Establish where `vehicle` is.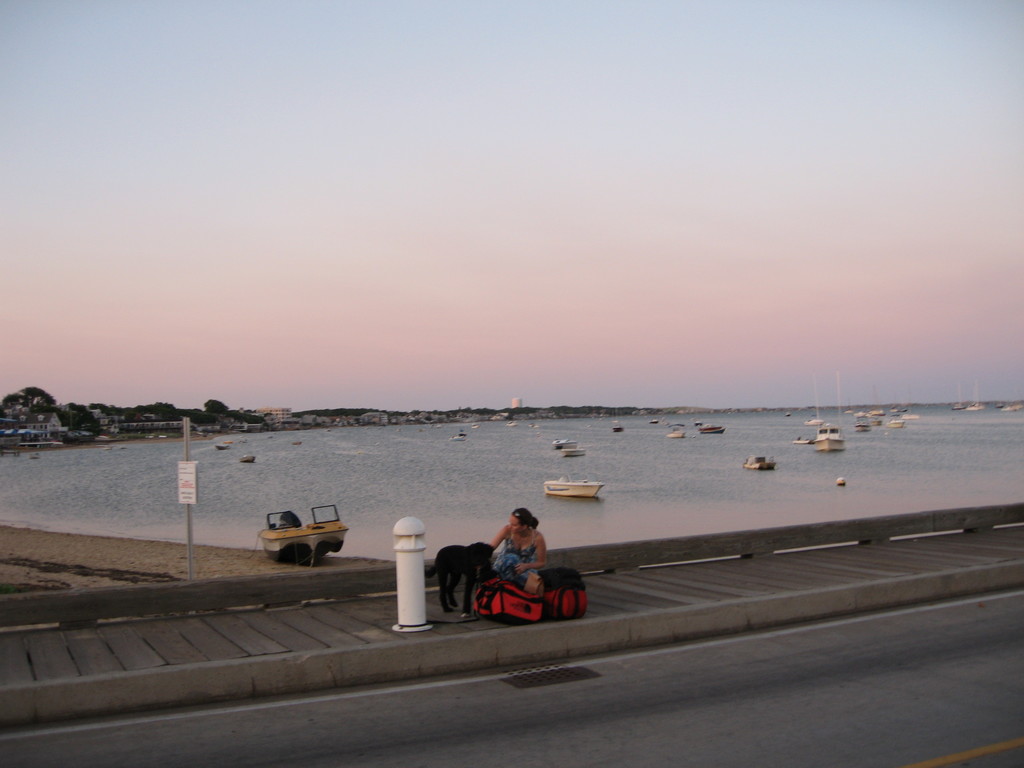
Established at l=1003, t=405, r=1023, b=415.
